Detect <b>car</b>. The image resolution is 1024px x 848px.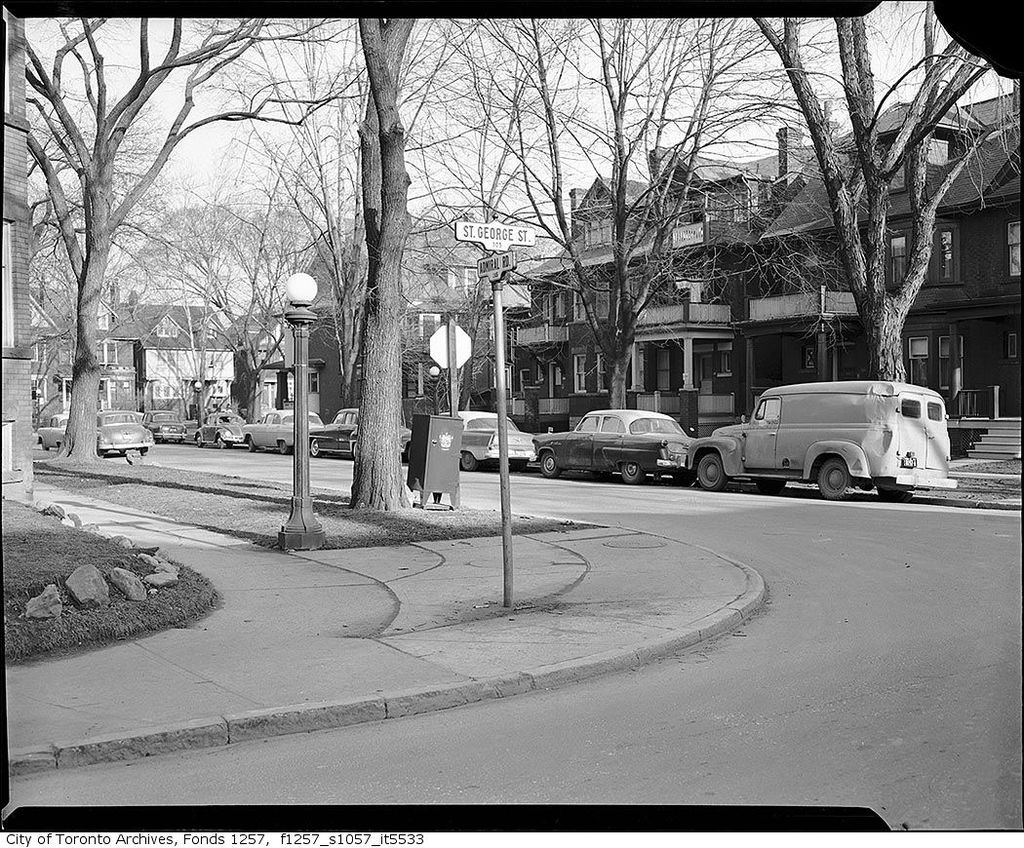
x1=399 y1=409 x2=535 y2=471.
